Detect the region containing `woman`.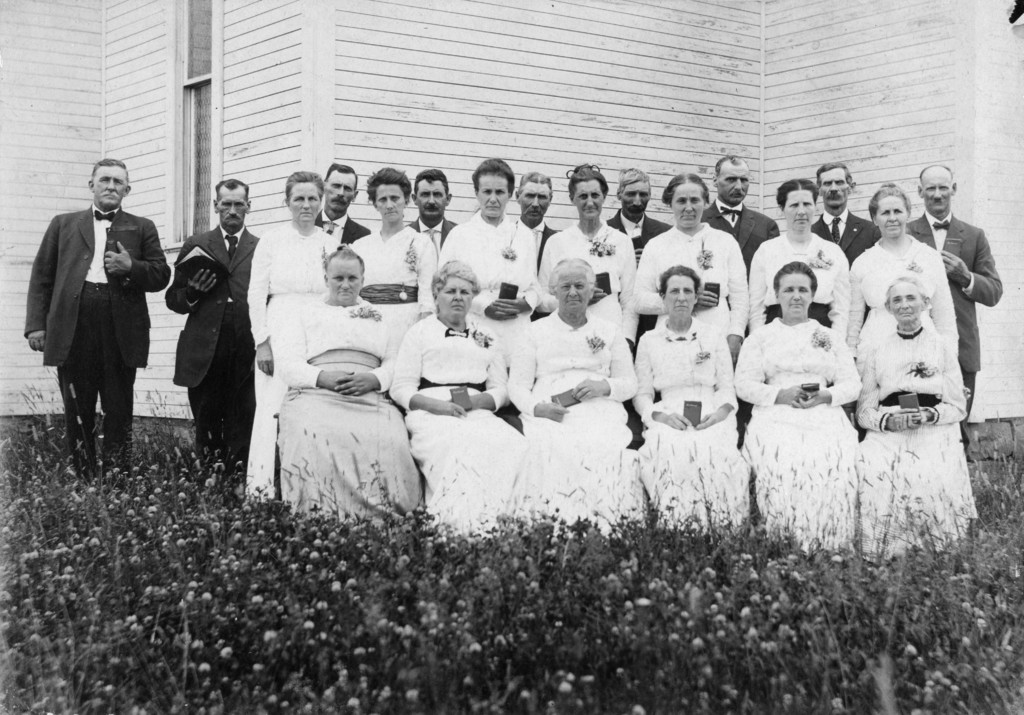
l=500, t=257, r=641, b=540.
